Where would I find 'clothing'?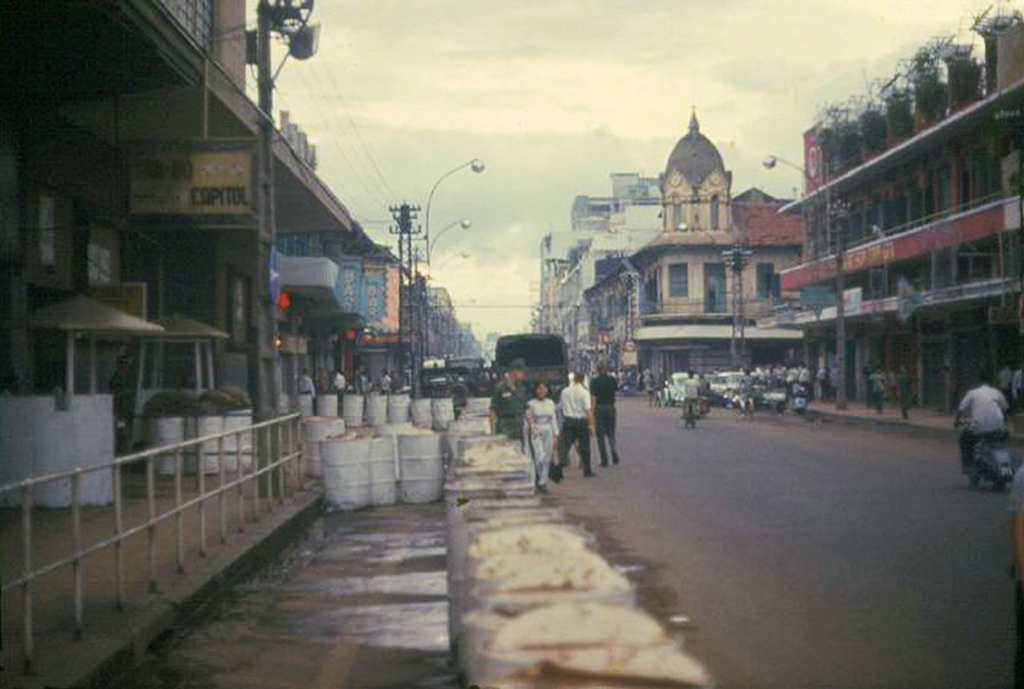
At box(520, 398, 560, 485).
